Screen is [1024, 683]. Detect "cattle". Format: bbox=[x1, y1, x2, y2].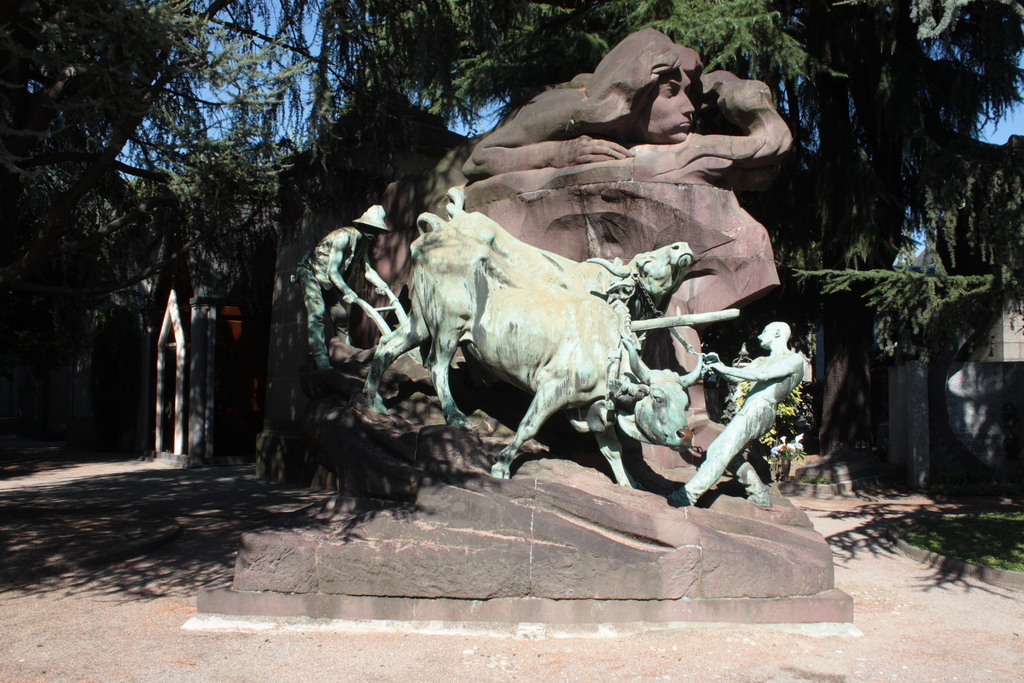
bbox=[399, 215, 694, 432].
